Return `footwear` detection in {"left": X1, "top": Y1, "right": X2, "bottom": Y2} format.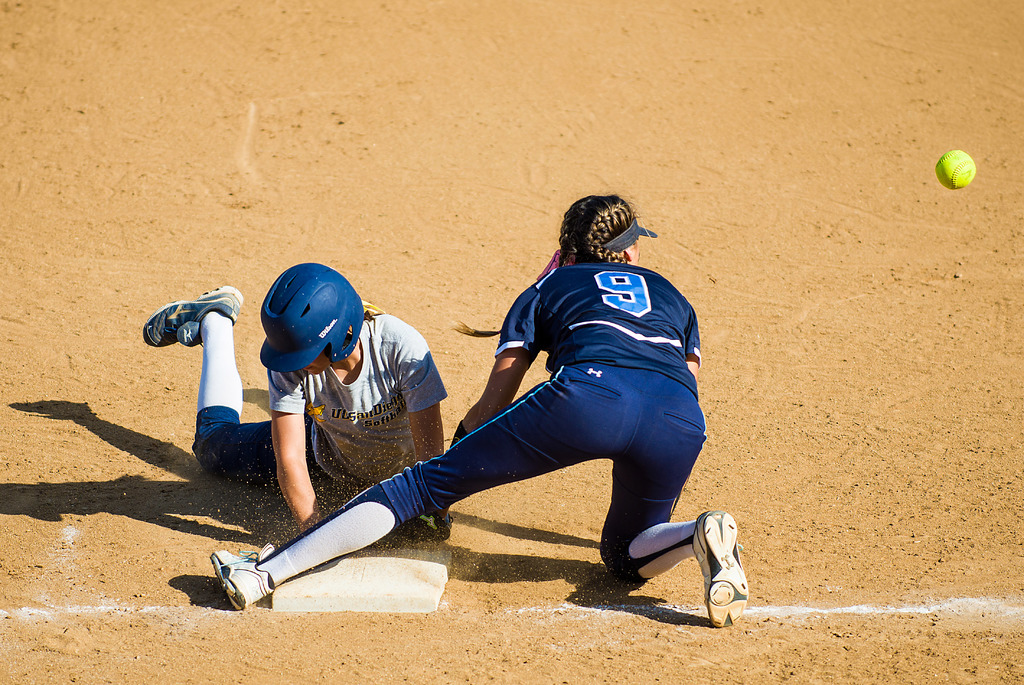
{"left": 212, "top": 549, "right": 273, "bottom": 609}.
